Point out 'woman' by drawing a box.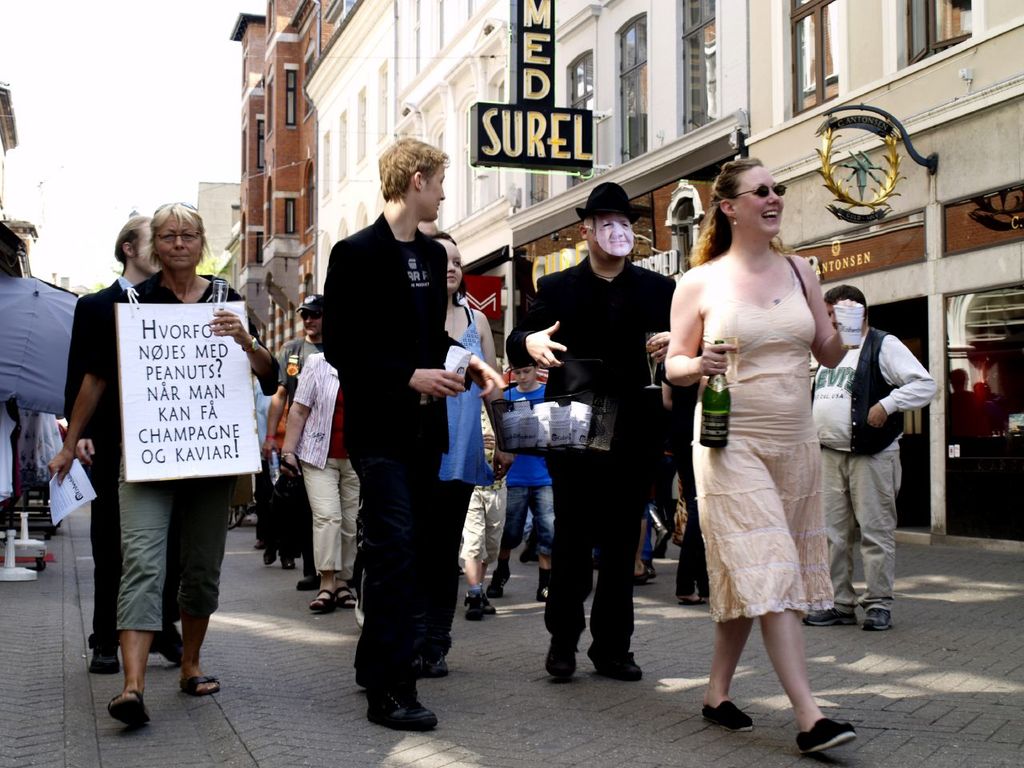
[x1=673, y1=162, x2=850, y2=724].
